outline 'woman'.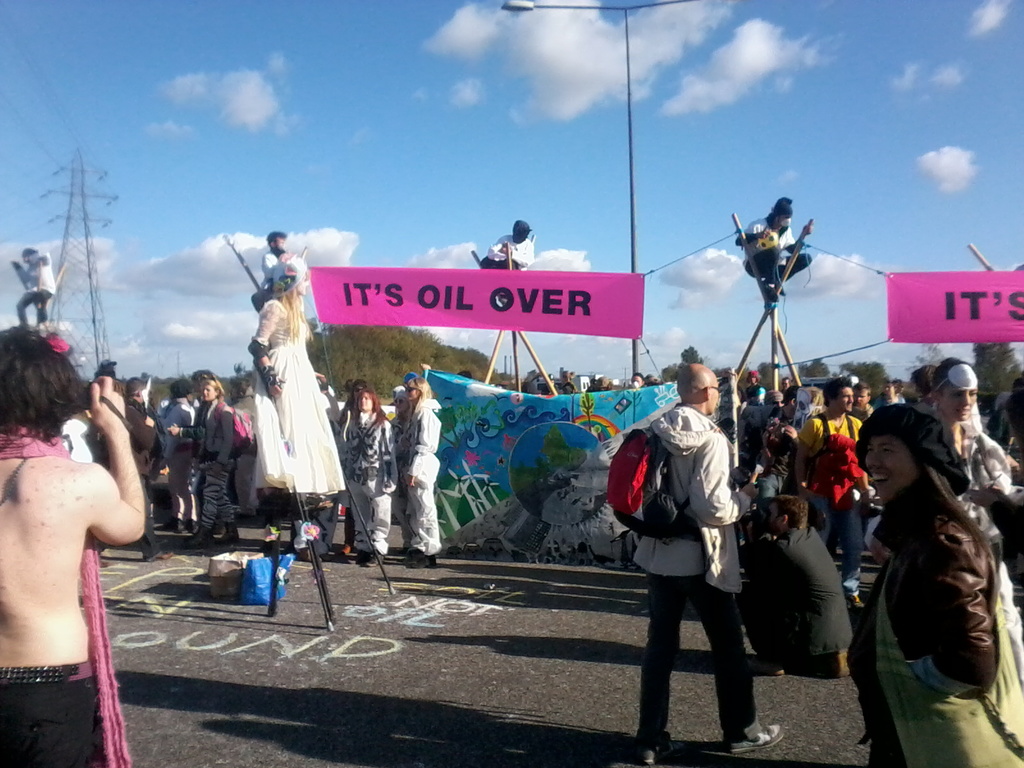
Outline: (left=866, top=364, right=1023, bottom=682).
